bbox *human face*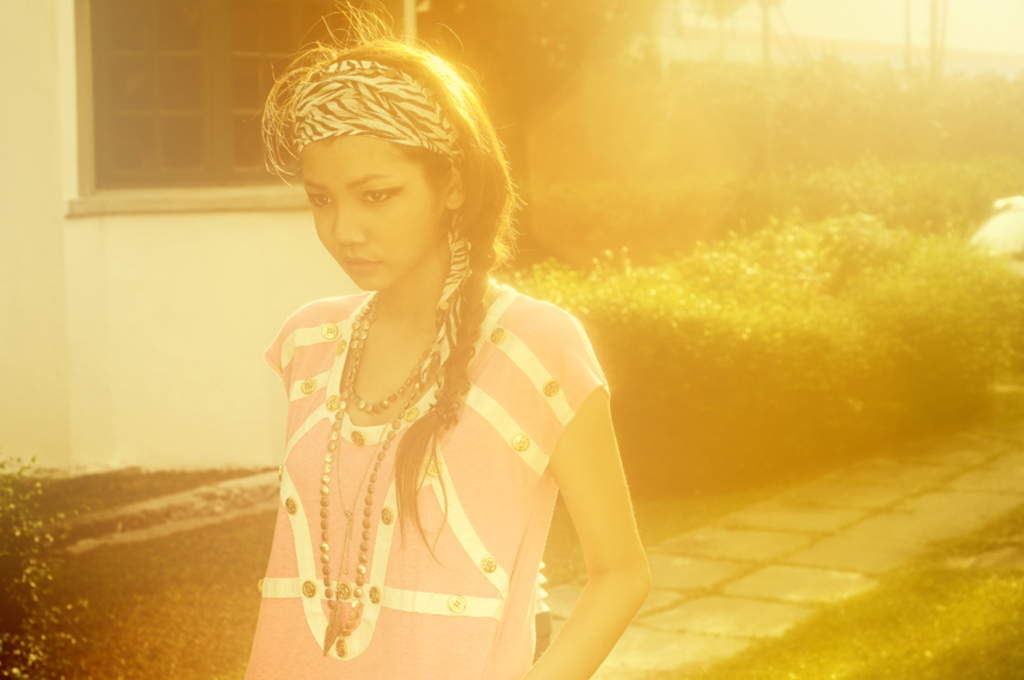
box(296, 134, 440, 296)
